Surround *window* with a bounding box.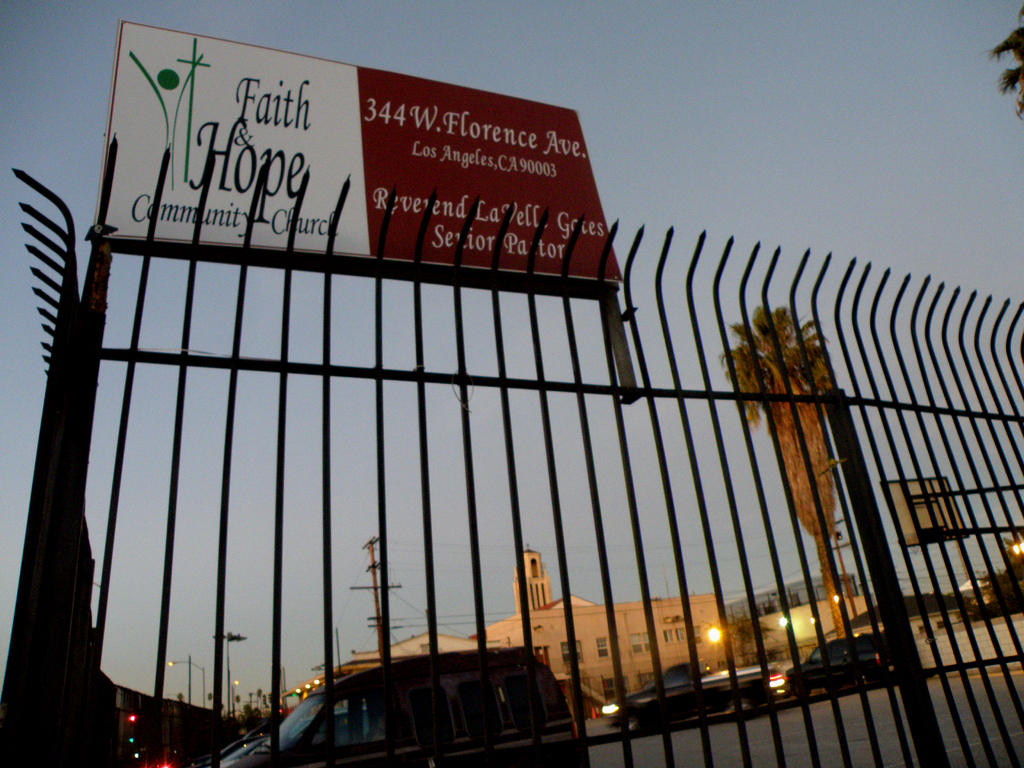
{"x1": 606, "y1": 678, "x2": 628, "y2": 701}.
